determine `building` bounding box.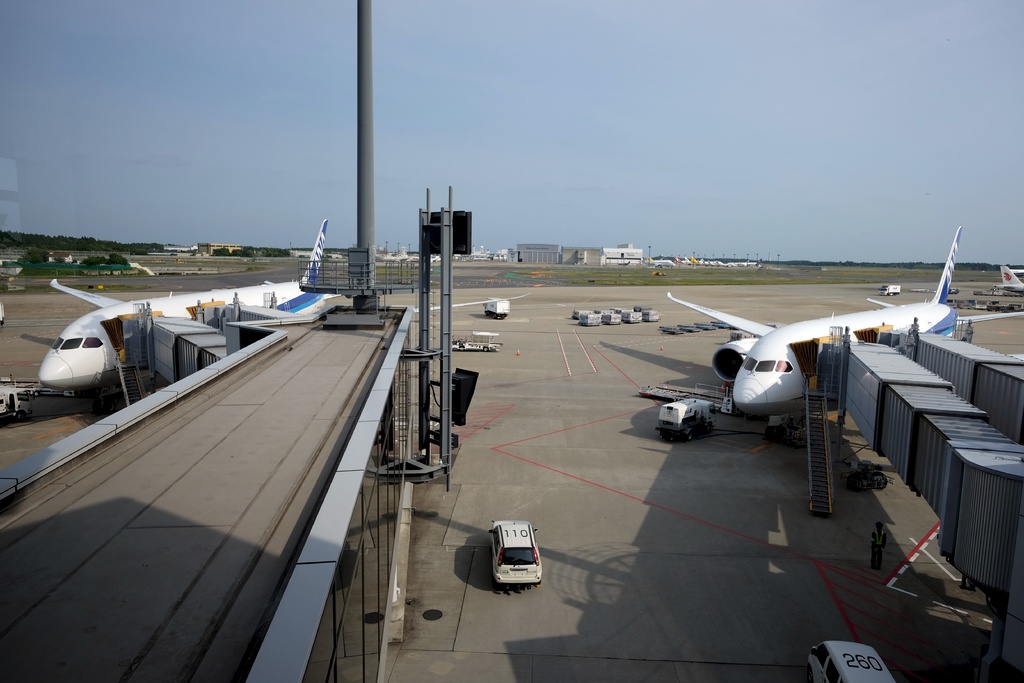
Determined: (565, 243, 643, 263).
